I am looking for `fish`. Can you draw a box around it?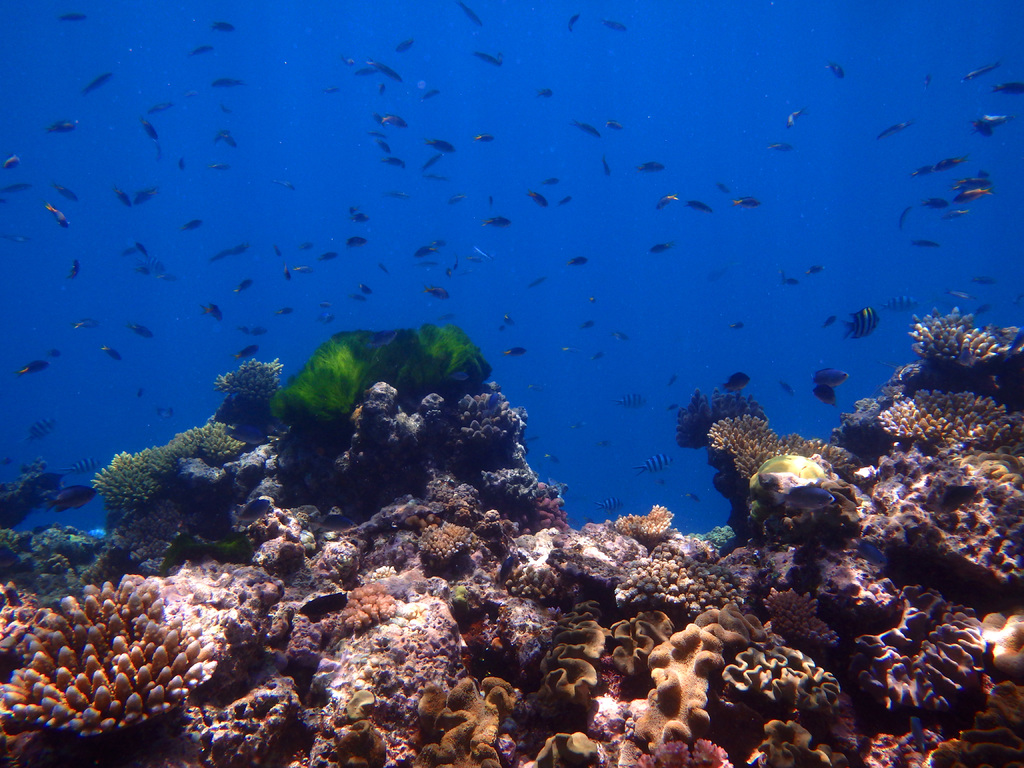
Sure, the bounding box is locate(24, 418, 59, 444).
